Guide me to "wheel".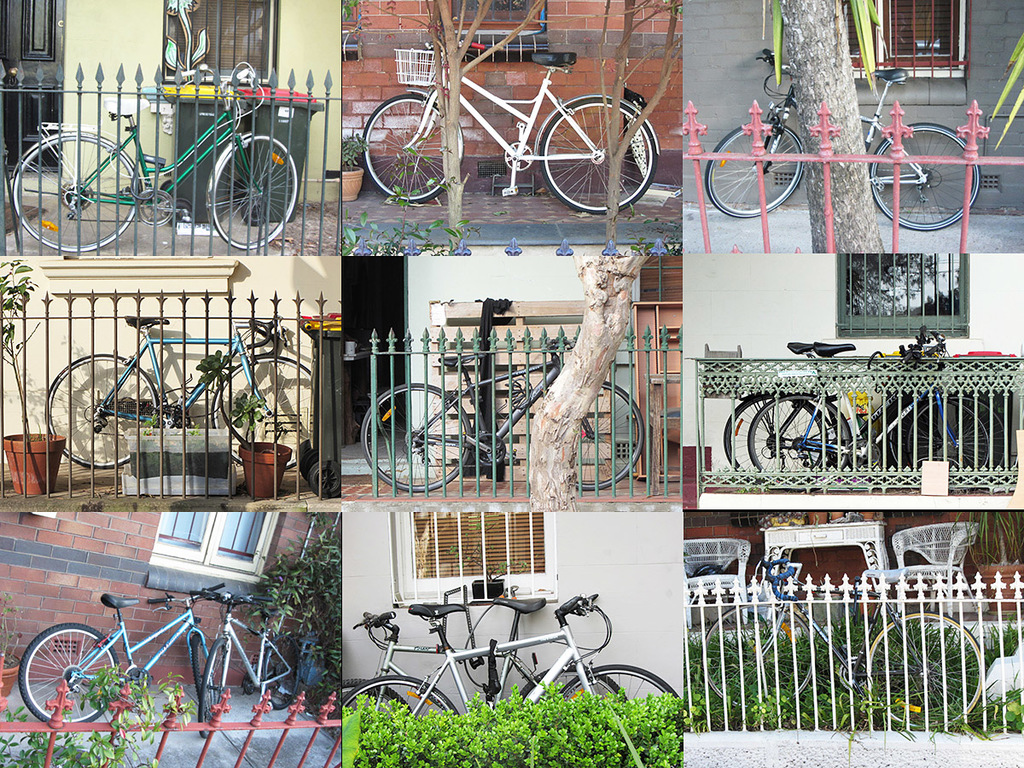
Guidance: detection(532, 95, 657, 209).
